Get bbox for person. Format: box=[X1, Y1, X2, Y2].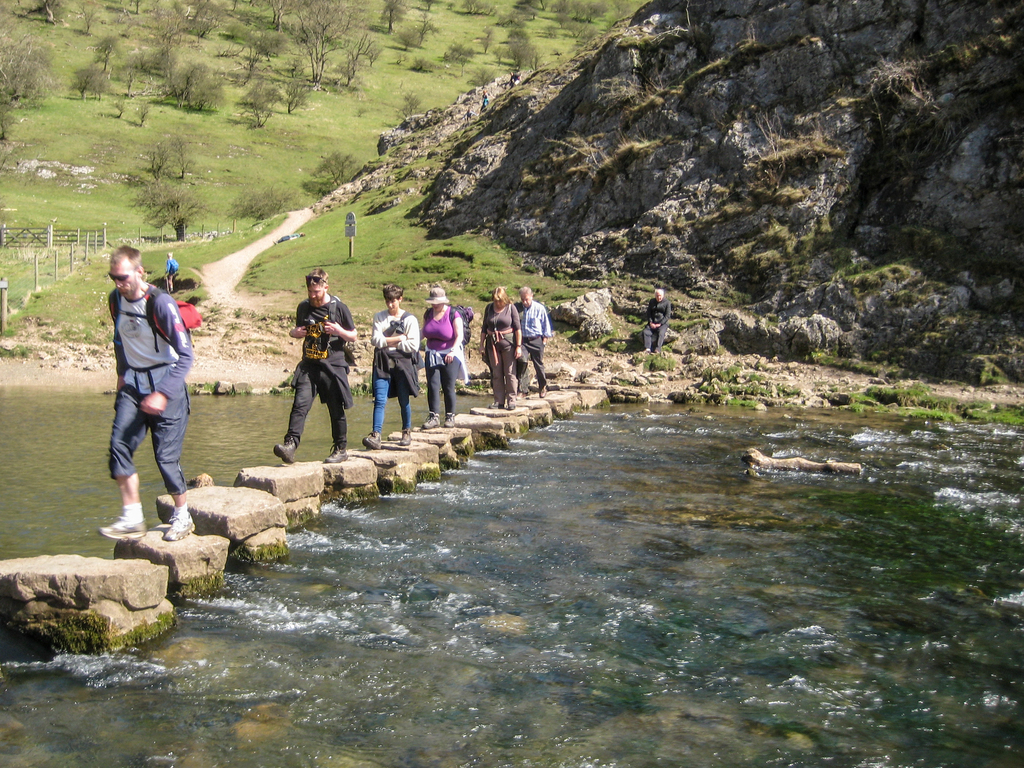
box=[273, 266, 351, 458].
